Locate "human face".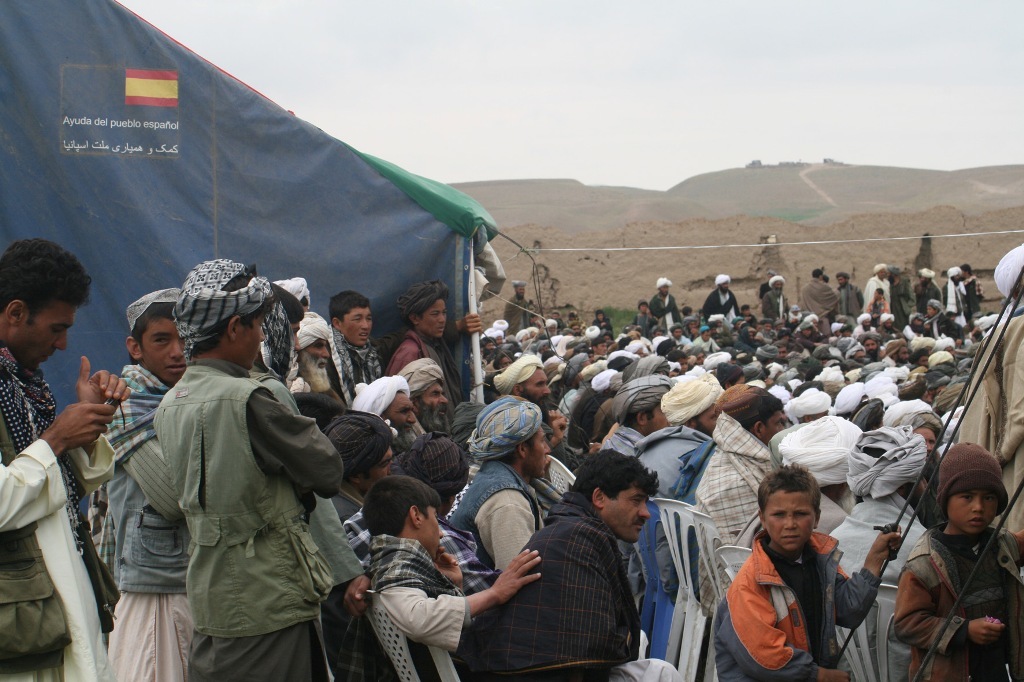
Bounding box: BBox(547, 323, 559, 336).
